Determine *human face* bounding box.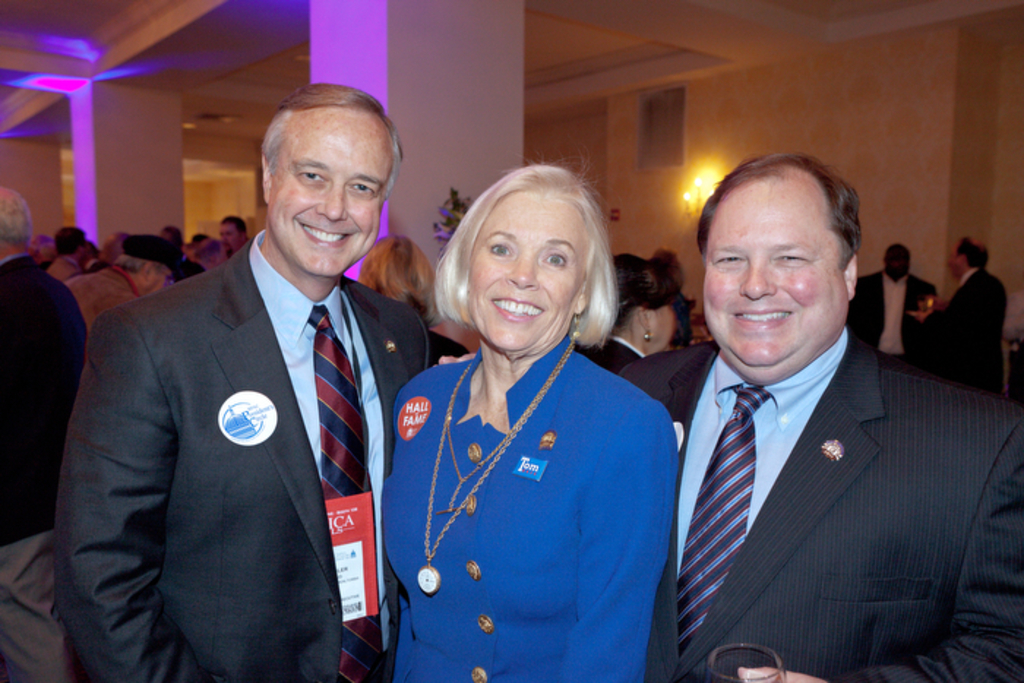
Determined: <bbox>468, 195, 591, 354</bbox>.
